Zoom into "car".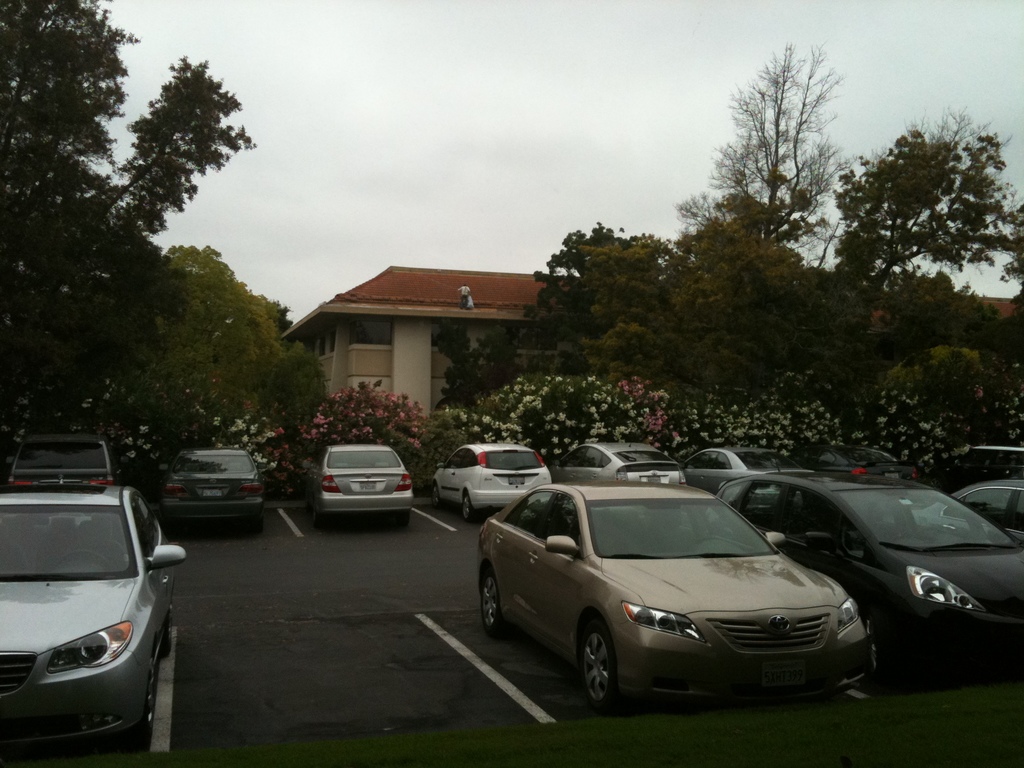
Zoom target: detection(550, 435, 685, 490).
